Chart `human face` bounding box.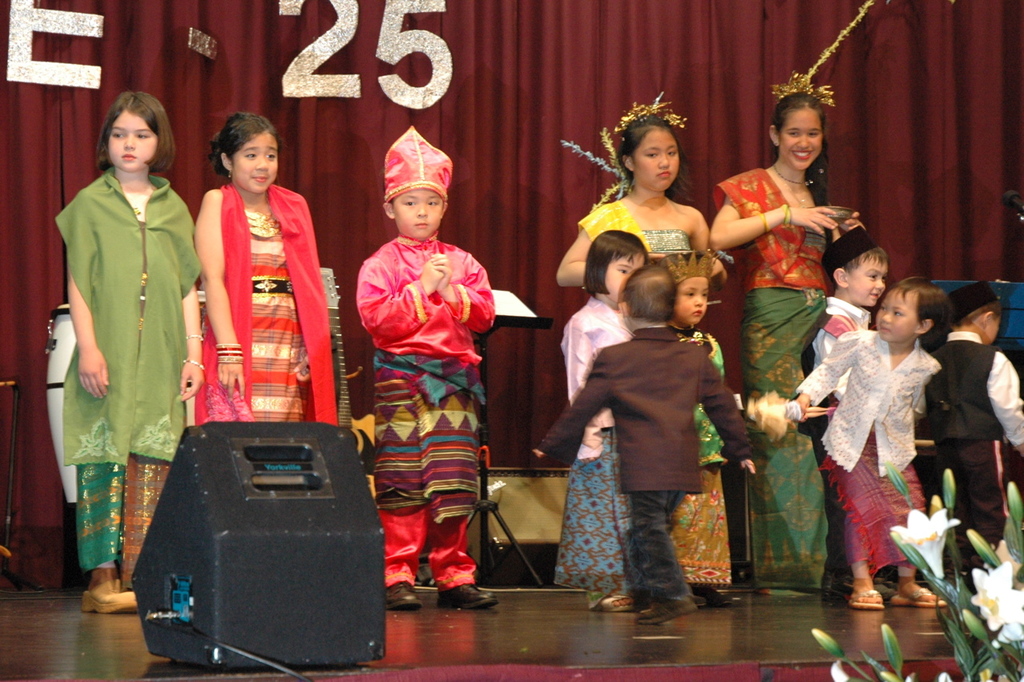
Charted: <bbox>674, 277, 708, 327</bbox>.
